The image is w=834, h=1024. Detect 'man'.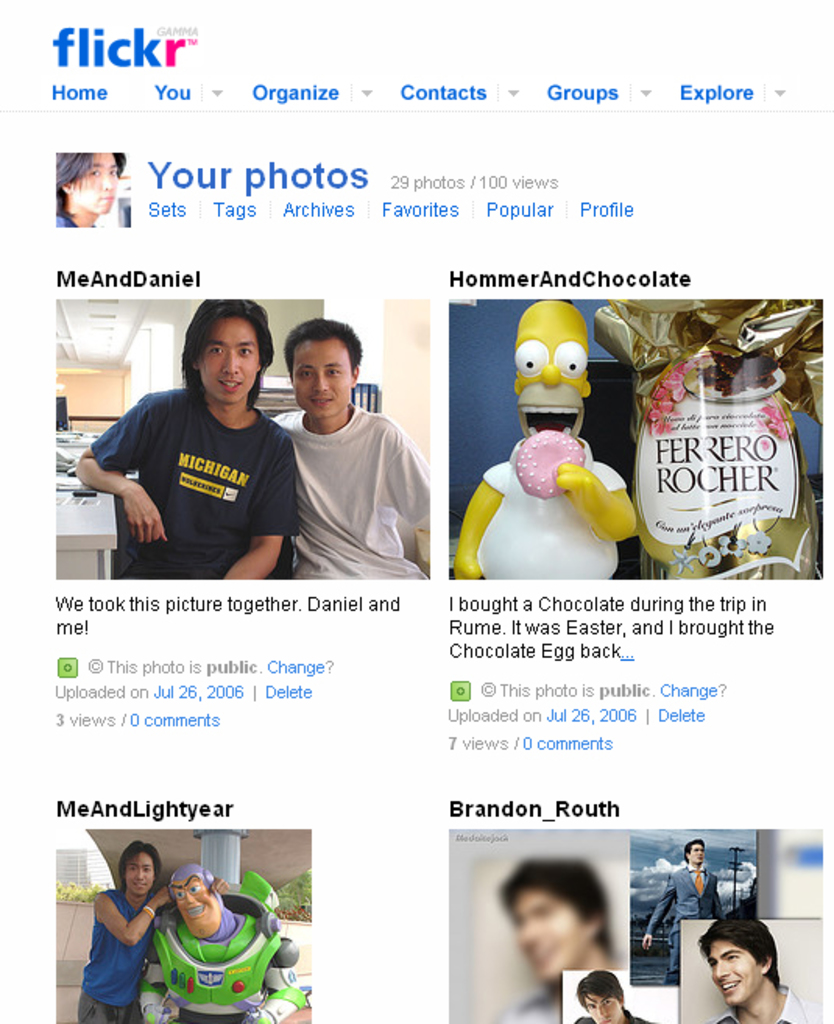
Detection: pyautogui.locateOnScreen(574, 971, 644, 1022).
